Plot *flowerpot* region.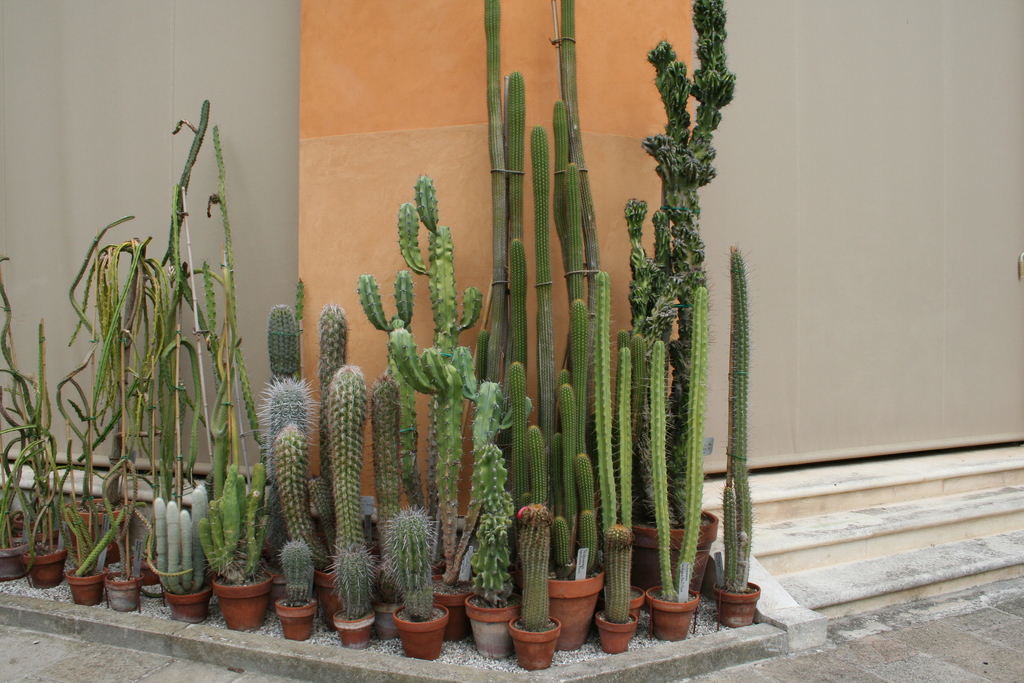
Plotted at box(331, 602, 376, 645).
